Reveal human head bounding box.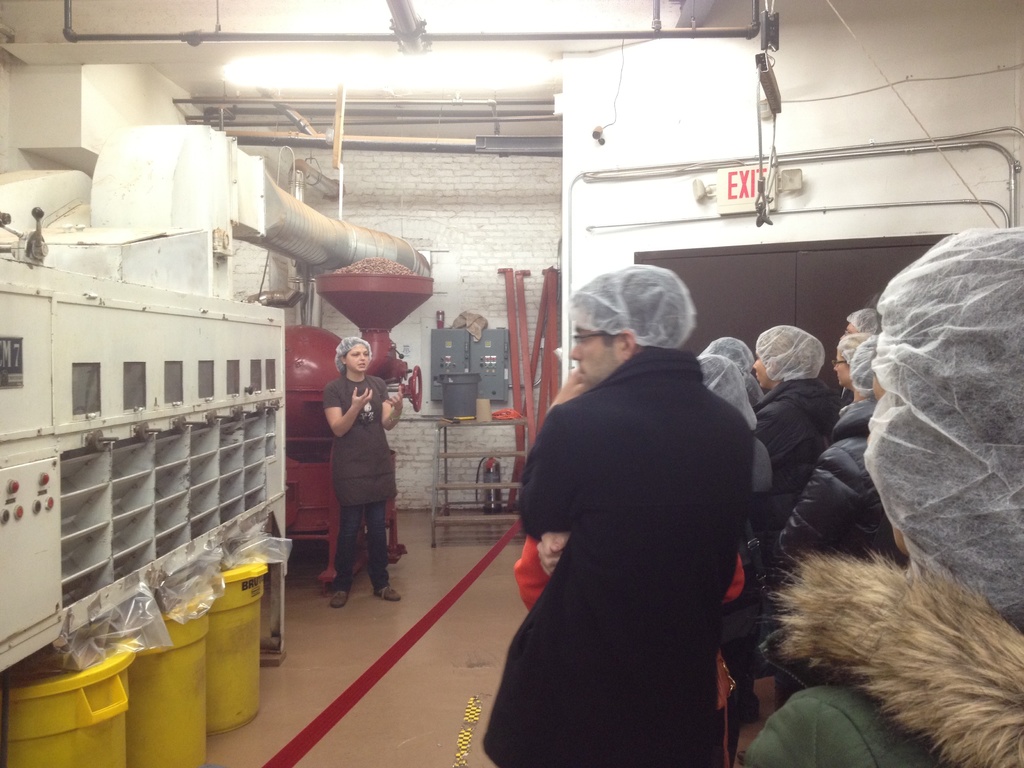
Revealed: locate(838, 307, 882, 341).
